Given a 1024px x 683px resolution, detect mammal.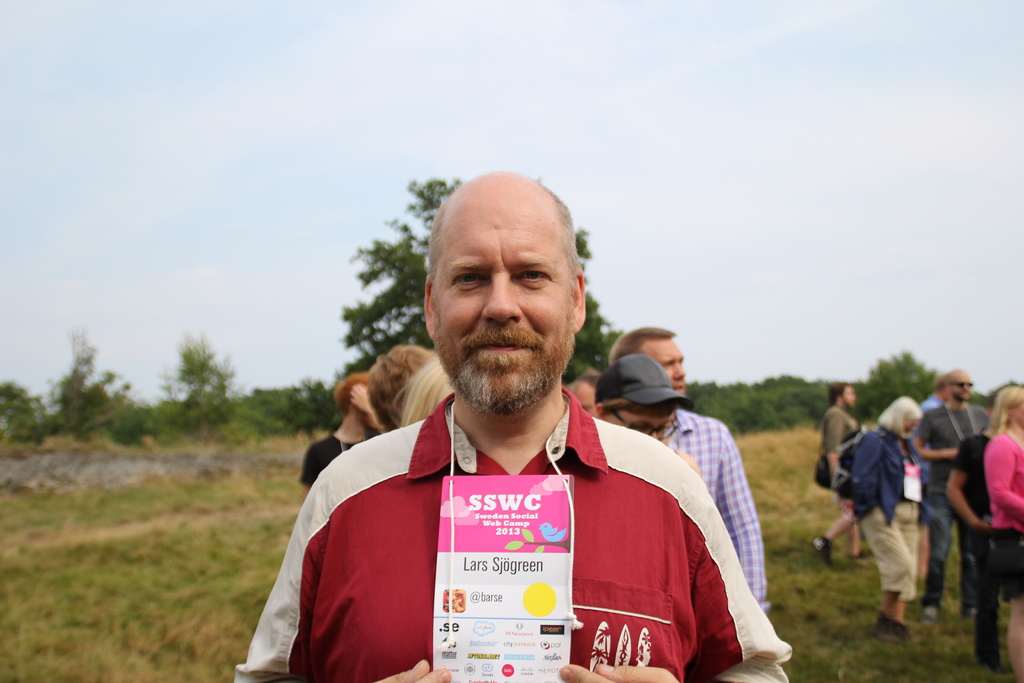
(300,370,387,506).
